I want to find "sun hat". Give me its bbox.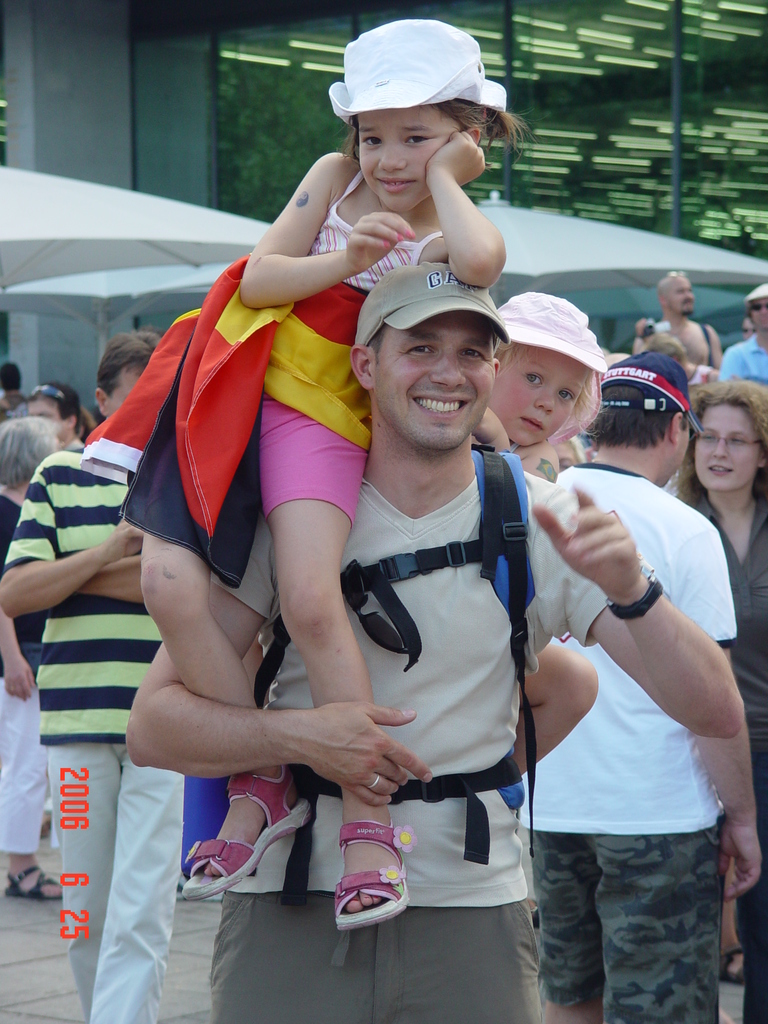
bbox=(348, 261, 516, 349).
